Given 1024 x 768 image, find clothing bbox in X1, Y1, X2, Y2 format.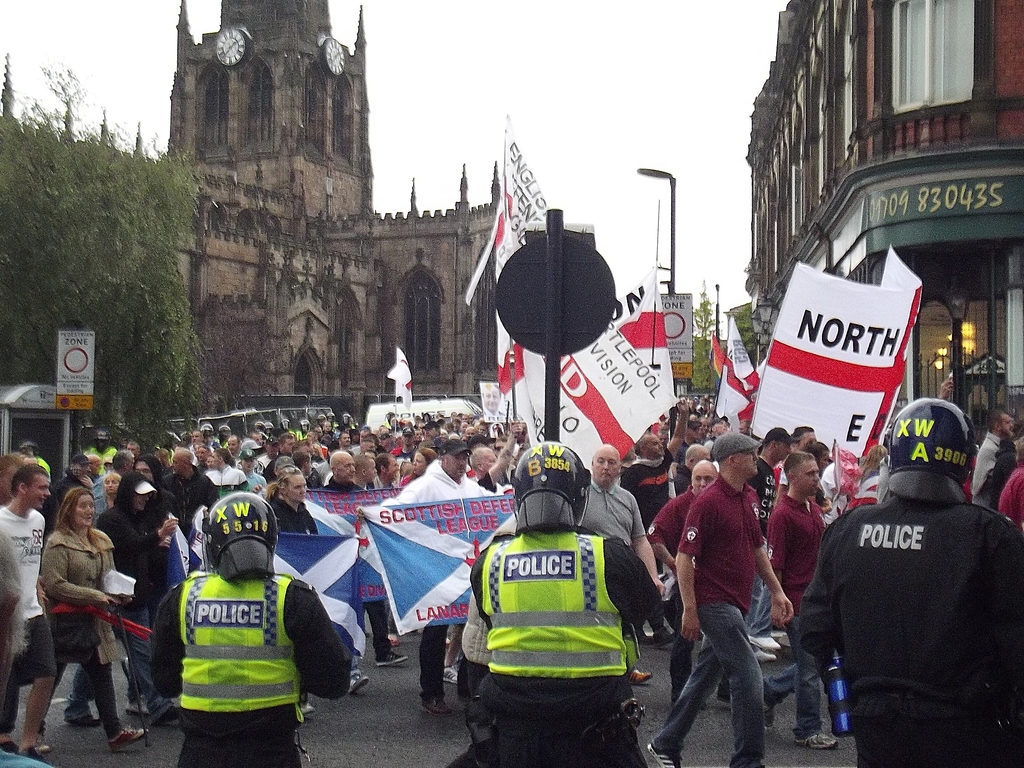
806, 438, 1020, 749.
